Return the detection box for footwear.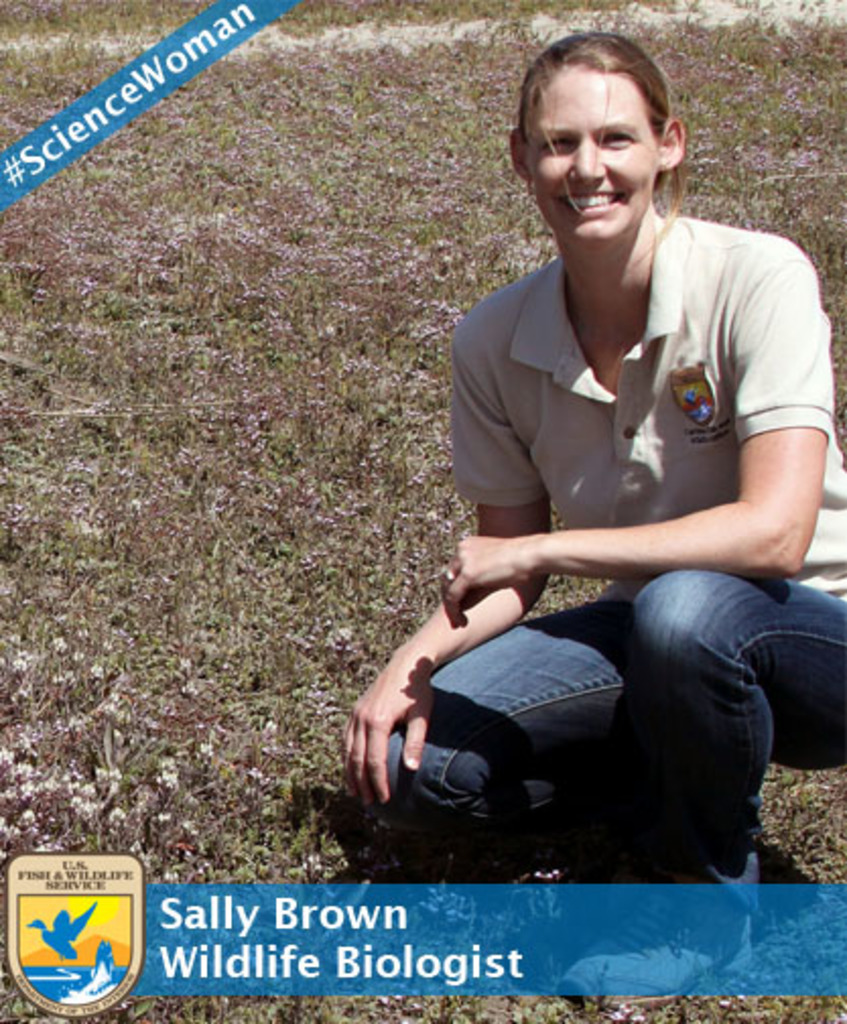
l=552, t=872, r=760, b=1016.
